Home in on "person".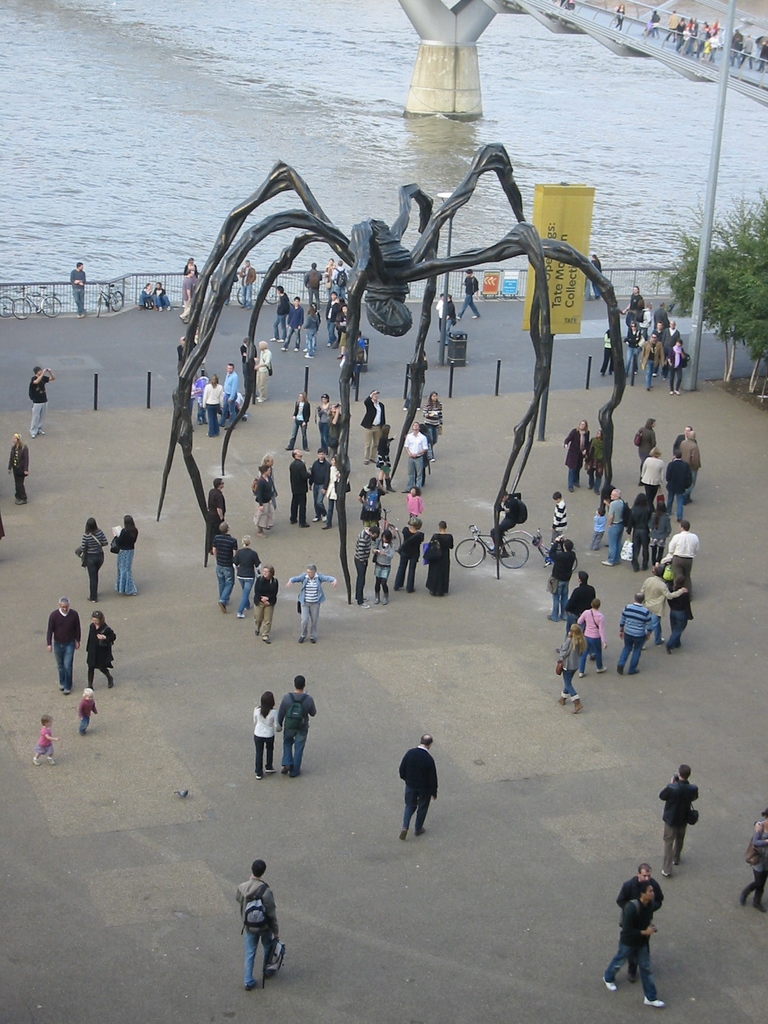
Homed in at select_region(150, 280, 172, 310).
